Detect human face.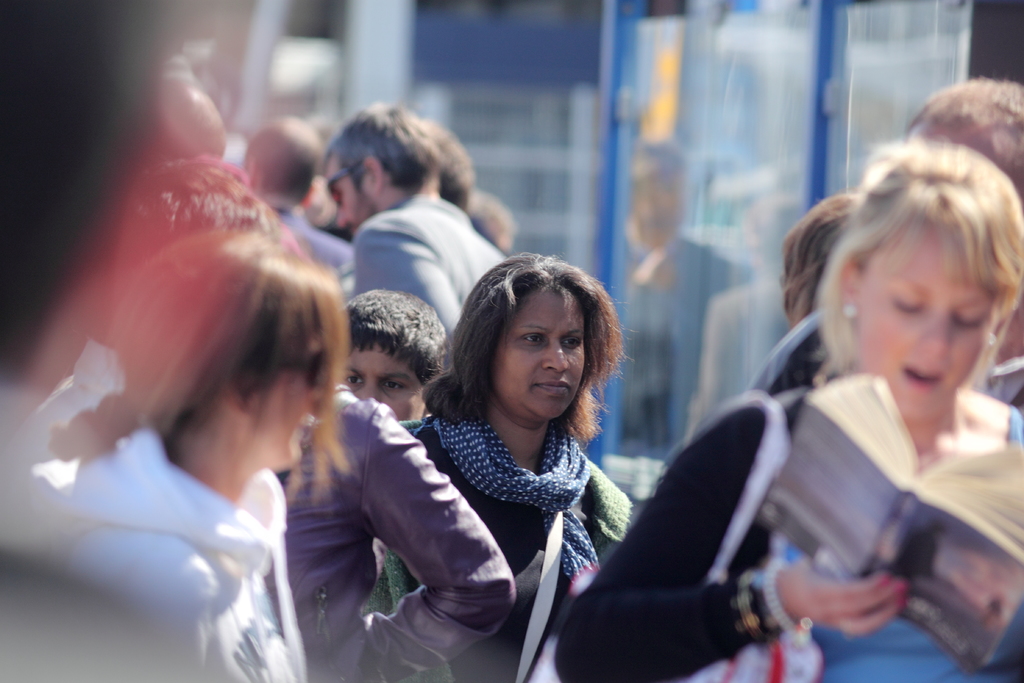
Detected at bbox(250, 333, 328, 475).
